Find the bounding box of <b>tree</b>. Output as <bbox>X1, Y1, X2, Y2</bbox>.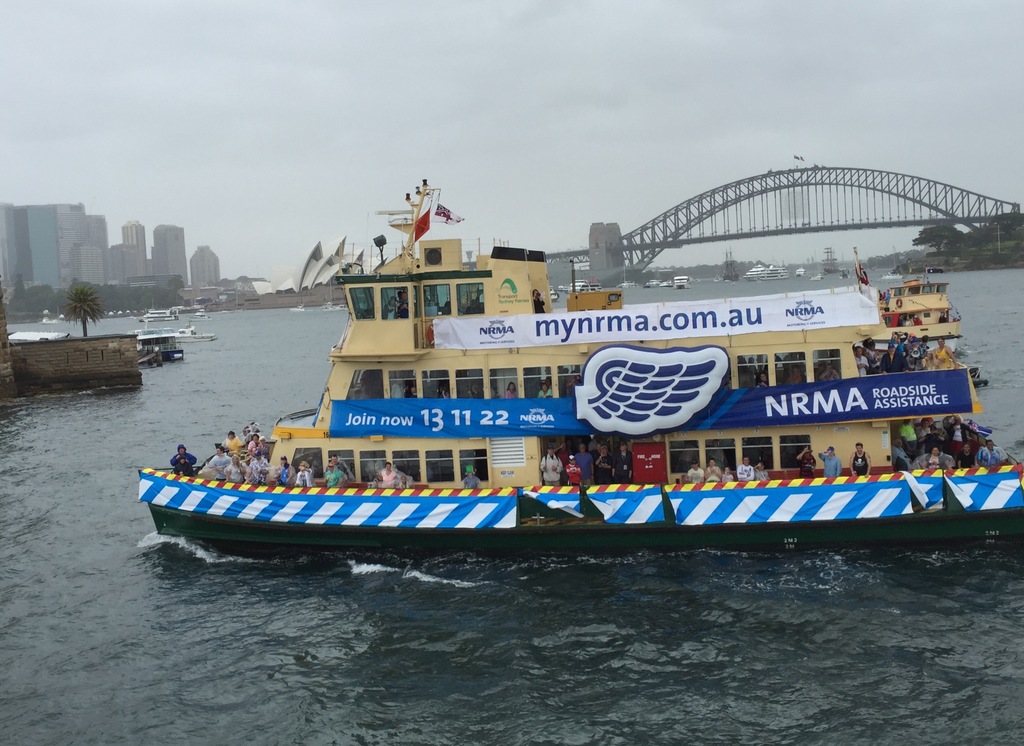
<bbox>900, 221, 966, 255</bbox>.
